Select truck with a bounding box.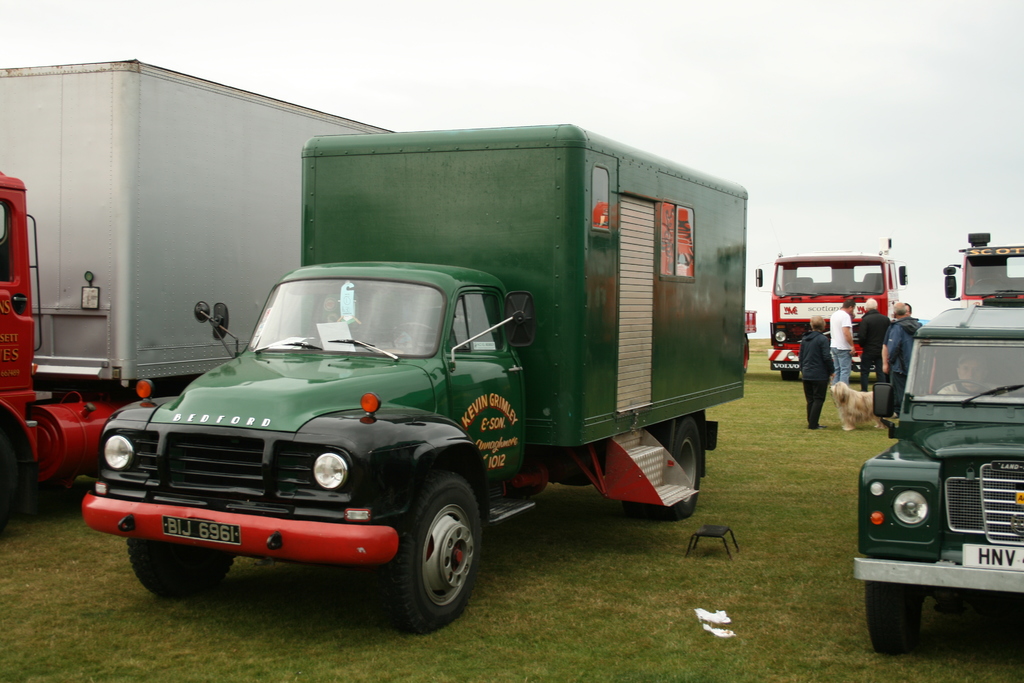
(764,247,933,404).
